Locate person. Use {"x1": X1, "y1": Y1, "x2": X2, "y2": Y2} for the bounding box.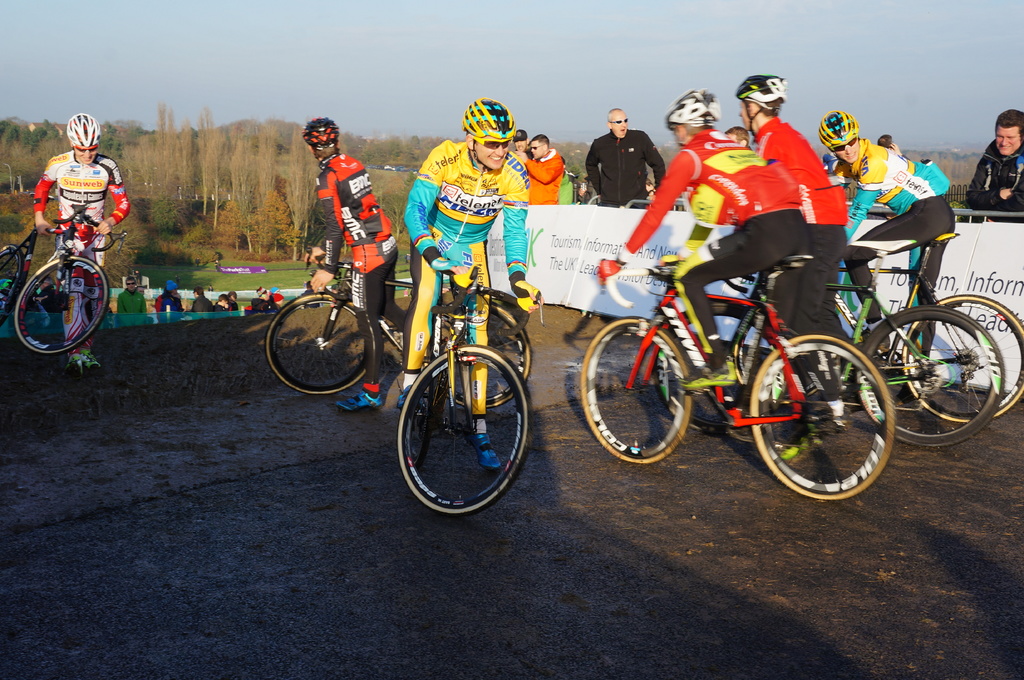
{"x1": 876, "y1": 130, "x2": 906, "y2": 156}.
